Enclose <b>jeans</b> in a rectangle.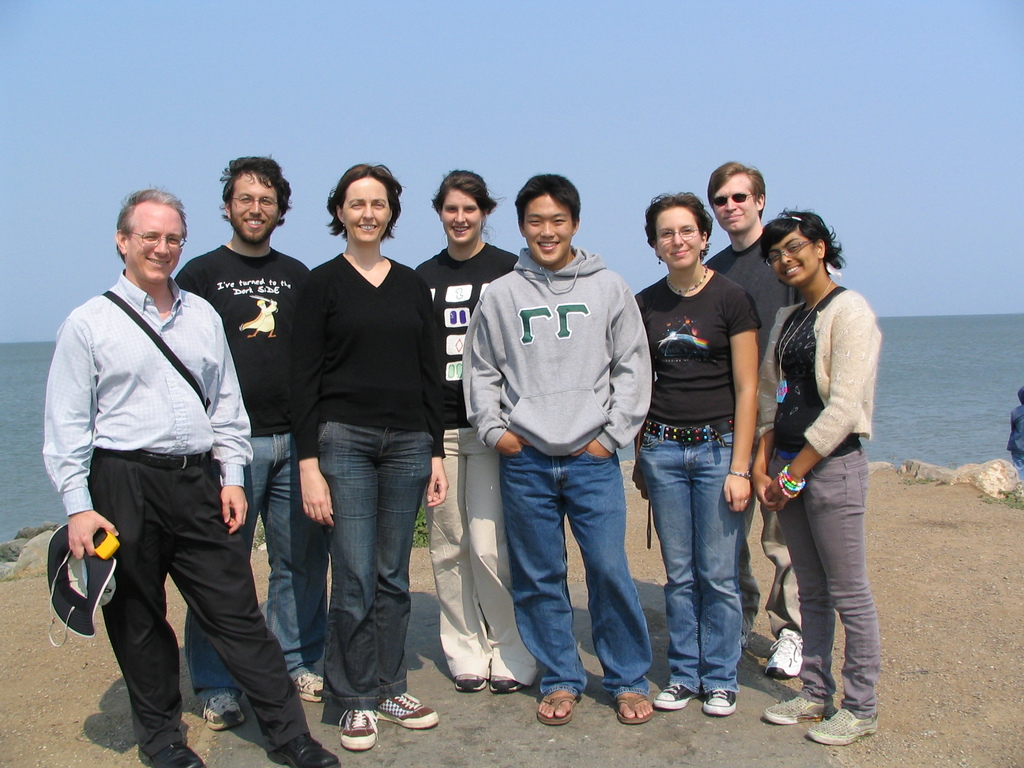
[766, 449, 874, 715].
